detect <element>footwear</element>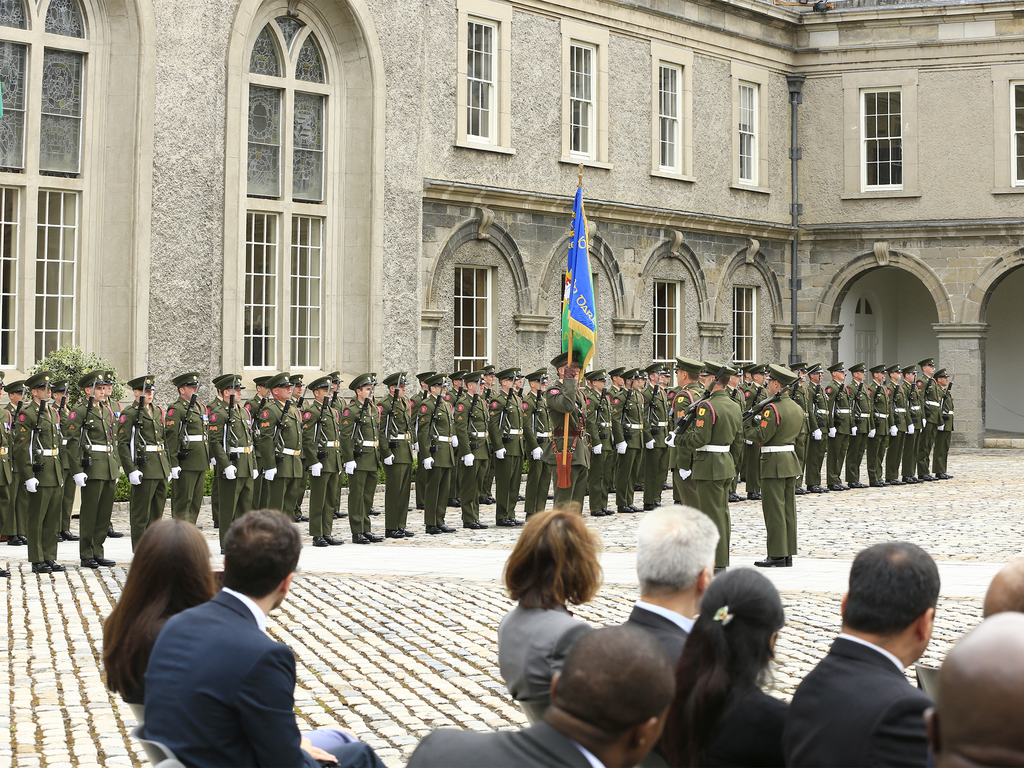
BBox(310, 533, 348, 545)
